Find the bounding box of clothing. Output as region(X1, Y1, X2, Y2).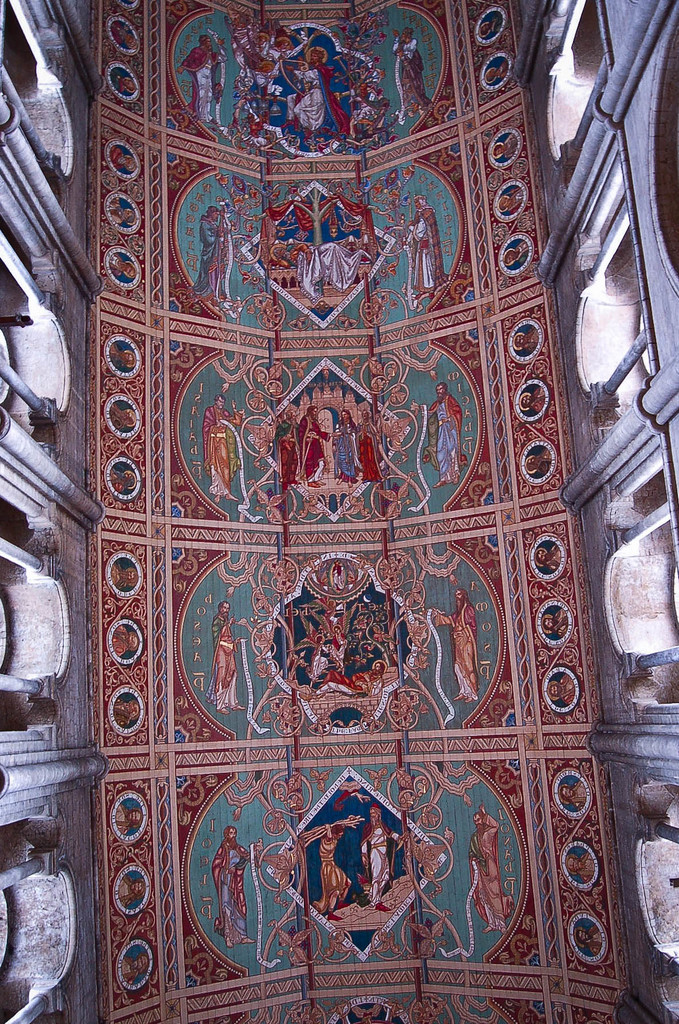
region(322, 836, 348, 903).
